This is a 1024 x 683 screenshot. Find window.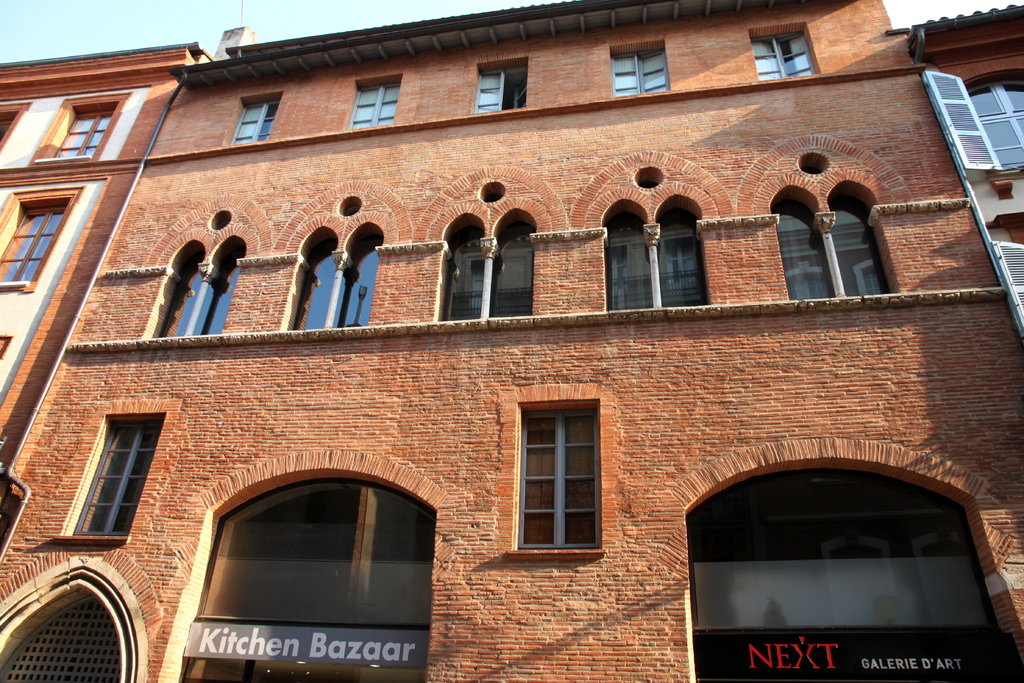
Bounding box: {"left": 31, "top": 91, "right": 132, "bottom": 169}.
